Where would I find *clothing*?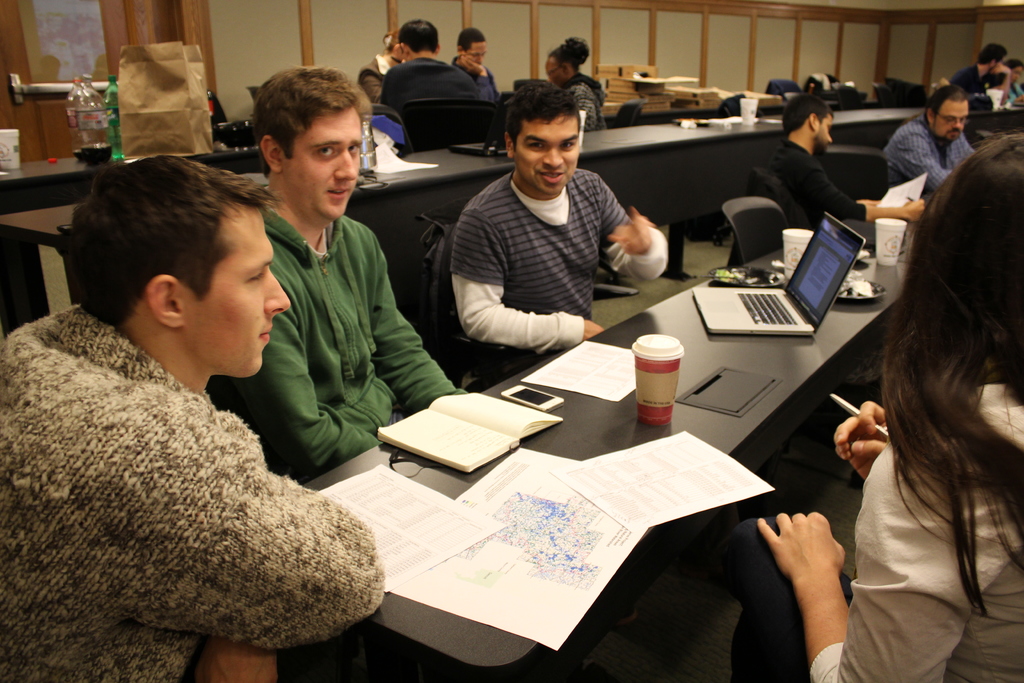
At region(360, 54, 396, 108).
